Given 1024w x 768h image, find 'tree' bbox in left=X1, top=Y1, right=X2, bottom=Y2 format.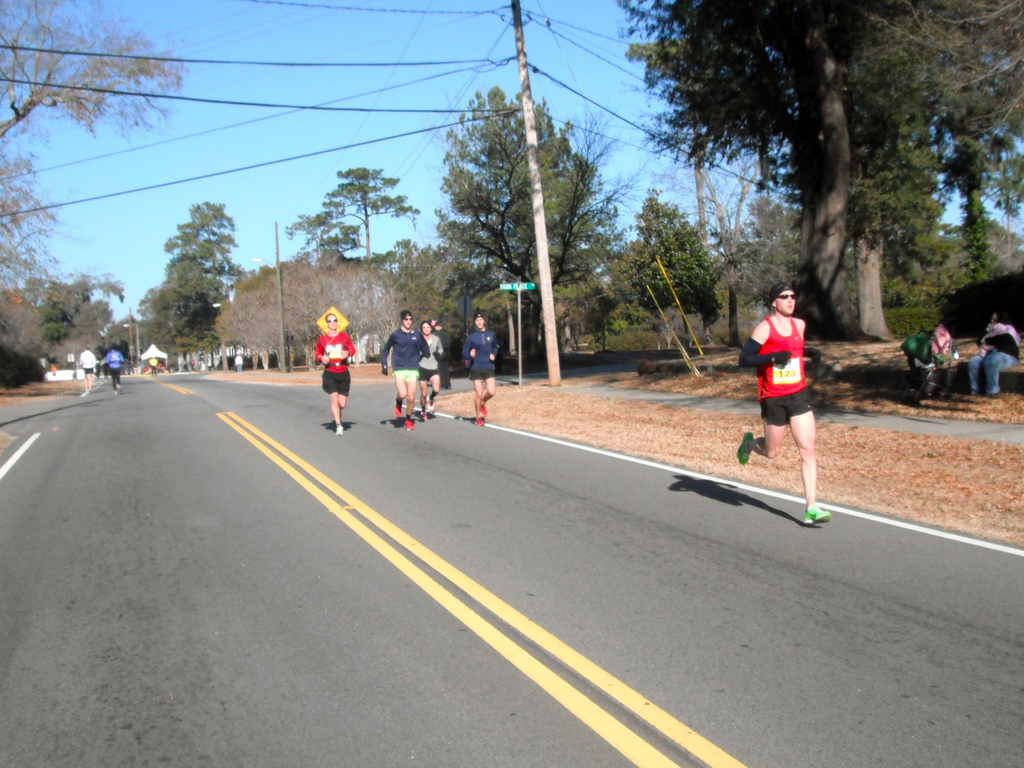
left=0, top=0, right=196, bottom=161.
